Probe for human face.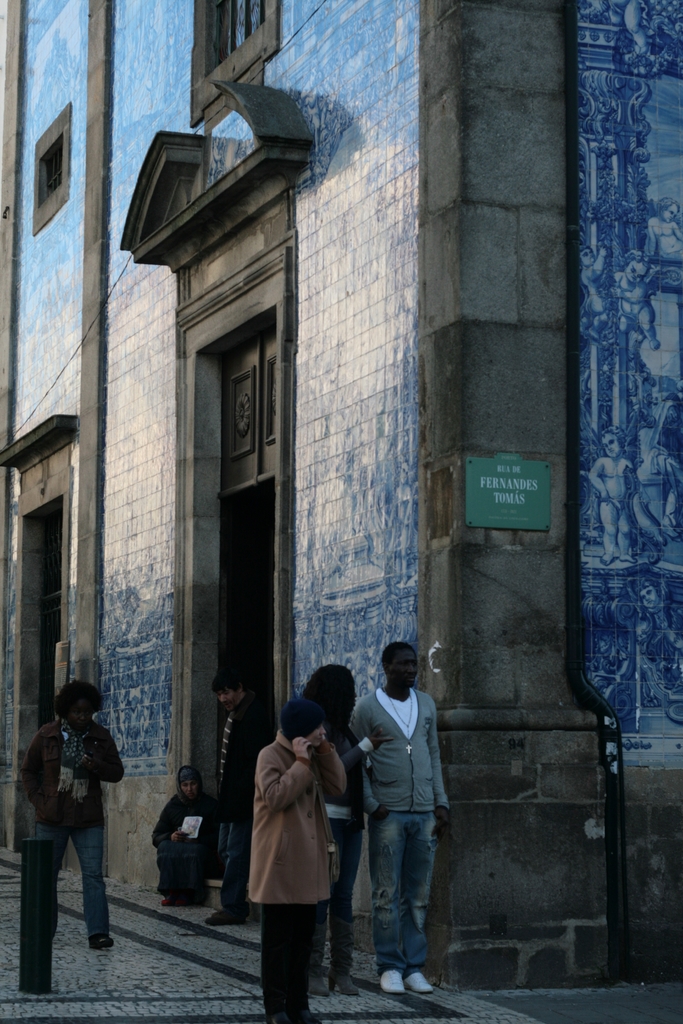
Probe result: box(218, 690, 238, 712).
